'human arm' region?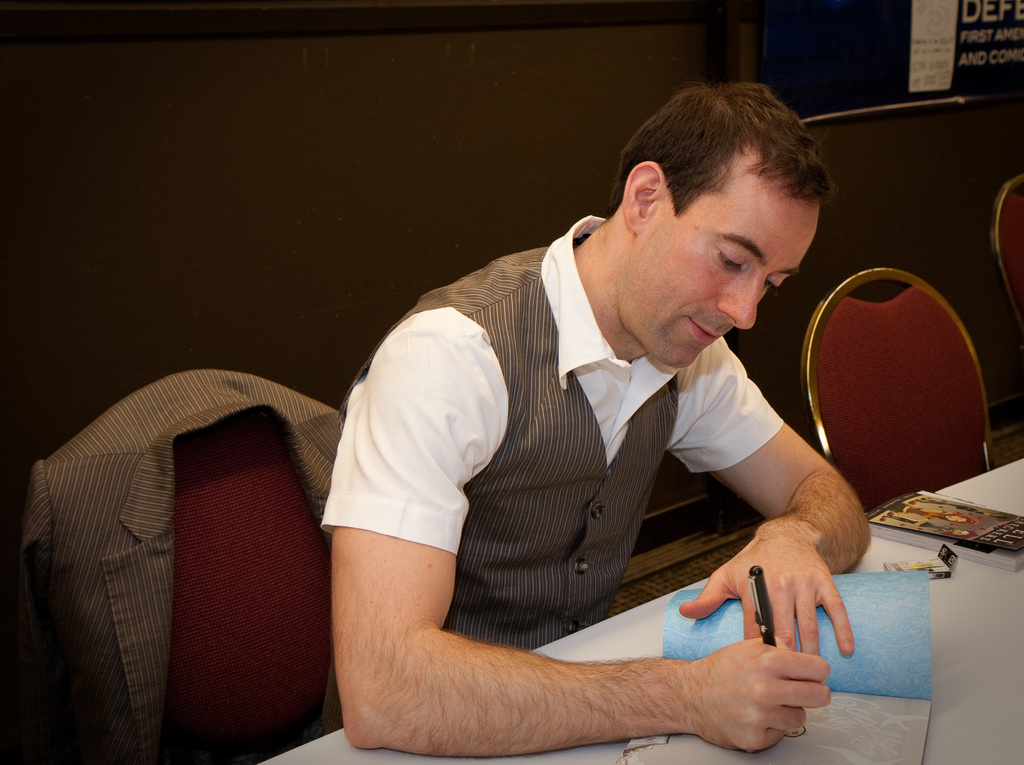
[674,331,869,652]
